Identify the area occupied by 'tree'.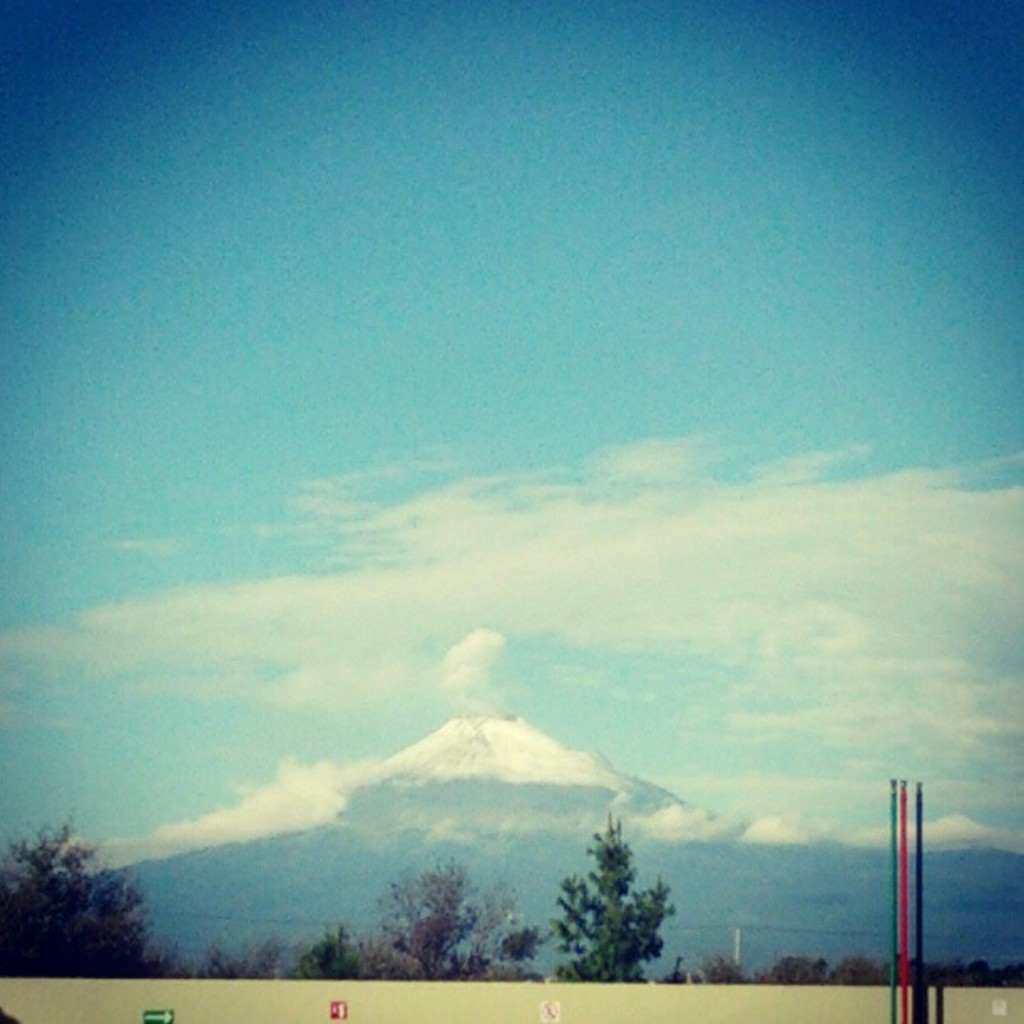
Area: (893, 954, 1022, 984).
